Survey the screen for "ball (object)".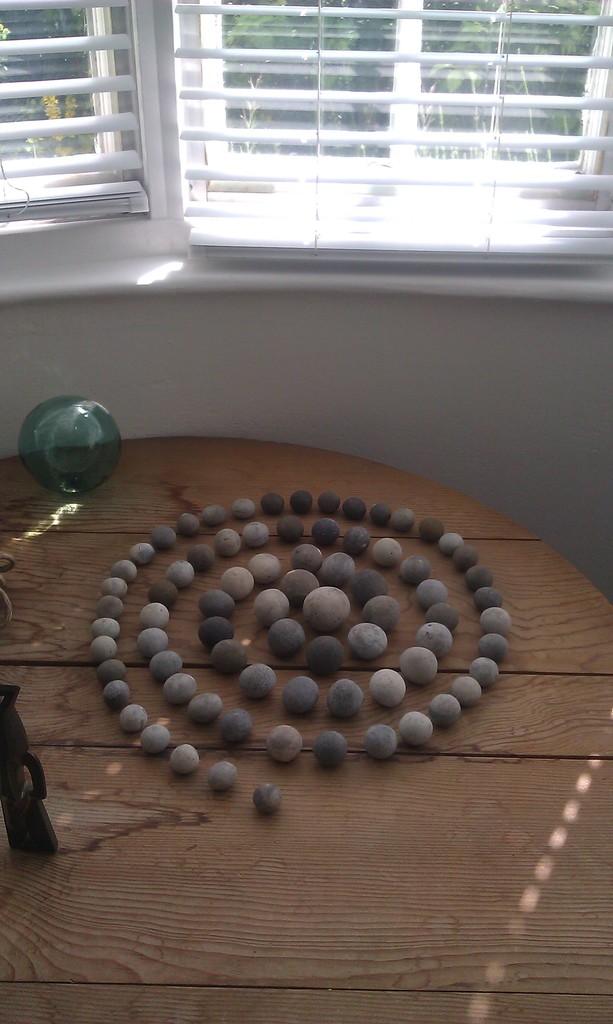
Survey found: locate(456, 545, 477, 569).
